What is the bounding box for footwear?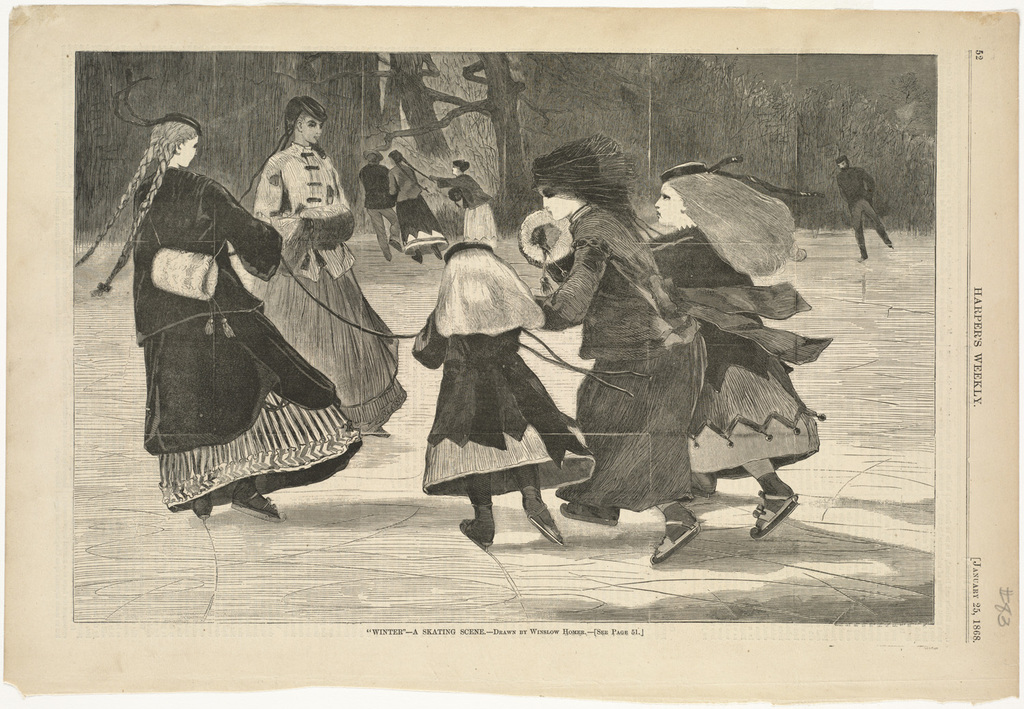
locate(522, 491, 566, 544).
